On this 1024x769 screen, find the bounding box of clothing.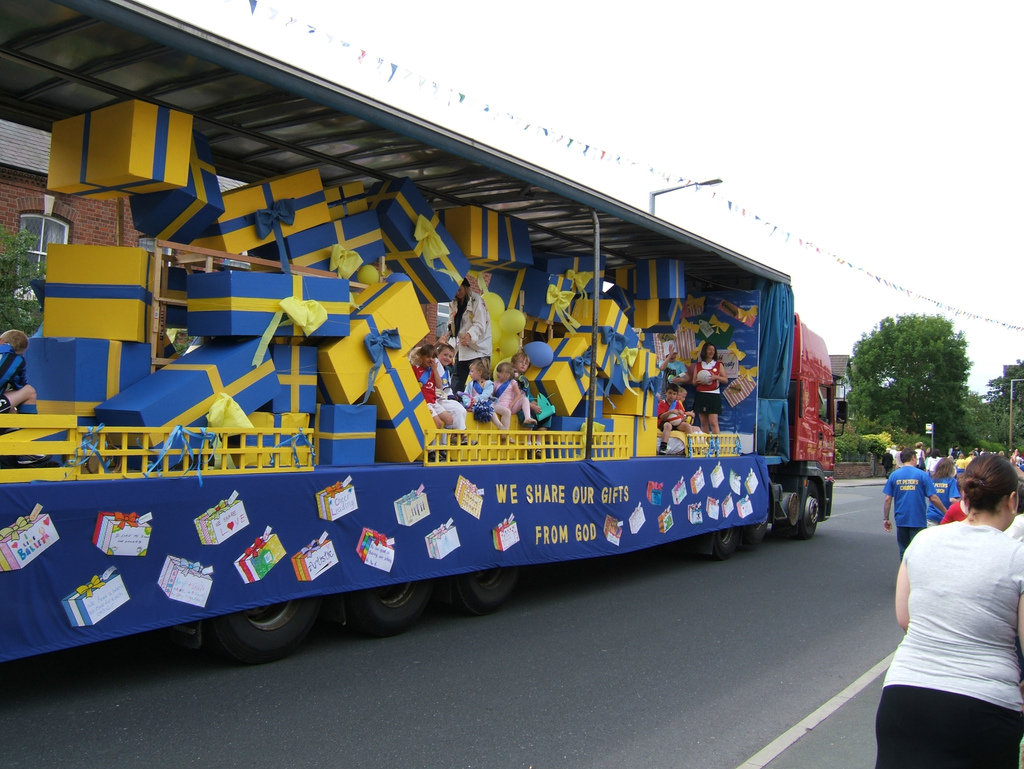
Bounding box: l=452, t=288, r=499, b=386.
